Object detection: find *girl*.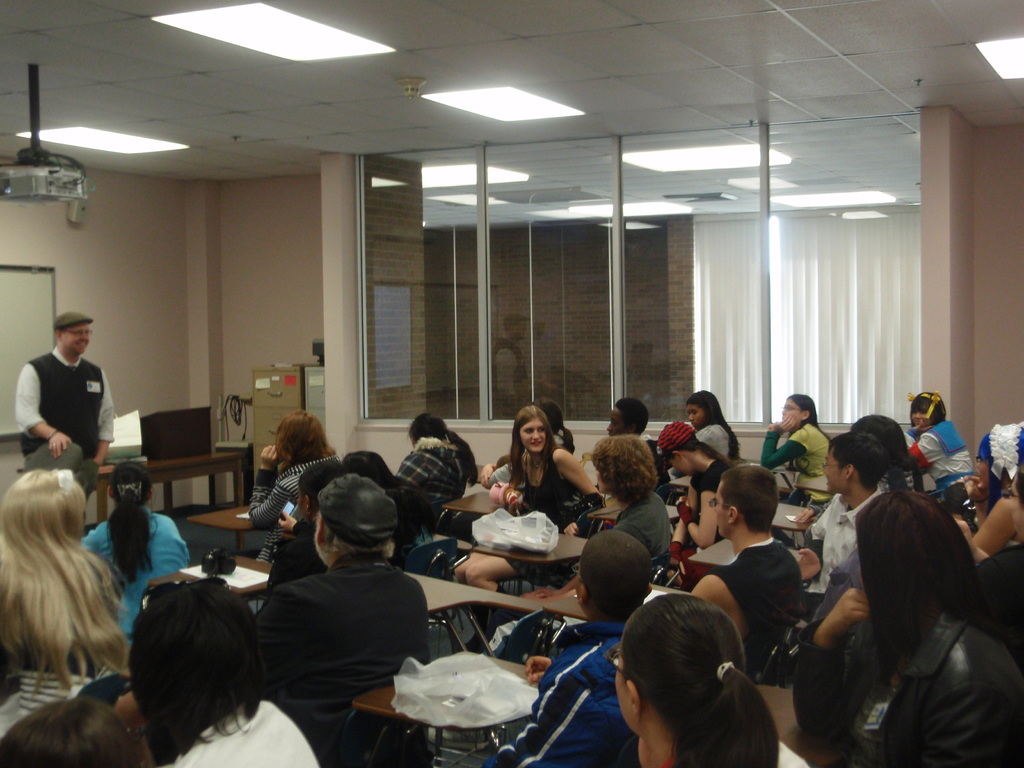
x1=146, y1=582, x2=321, y2=767.
